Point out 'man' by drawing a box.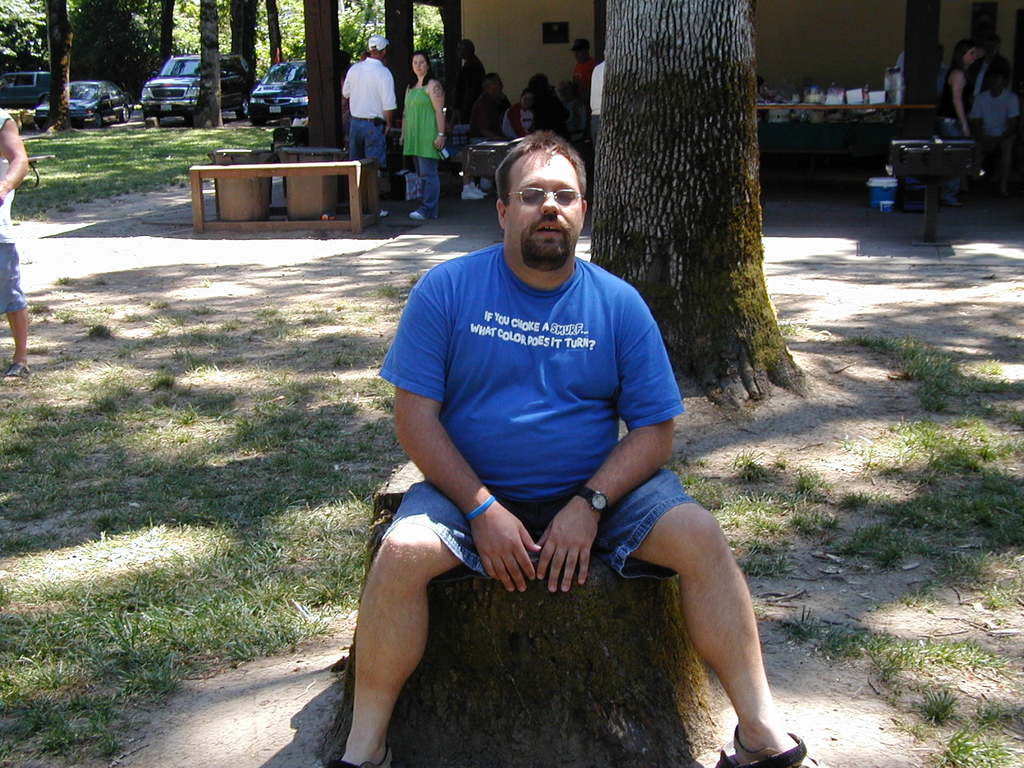
select_region(452, 40, 486, 125).
